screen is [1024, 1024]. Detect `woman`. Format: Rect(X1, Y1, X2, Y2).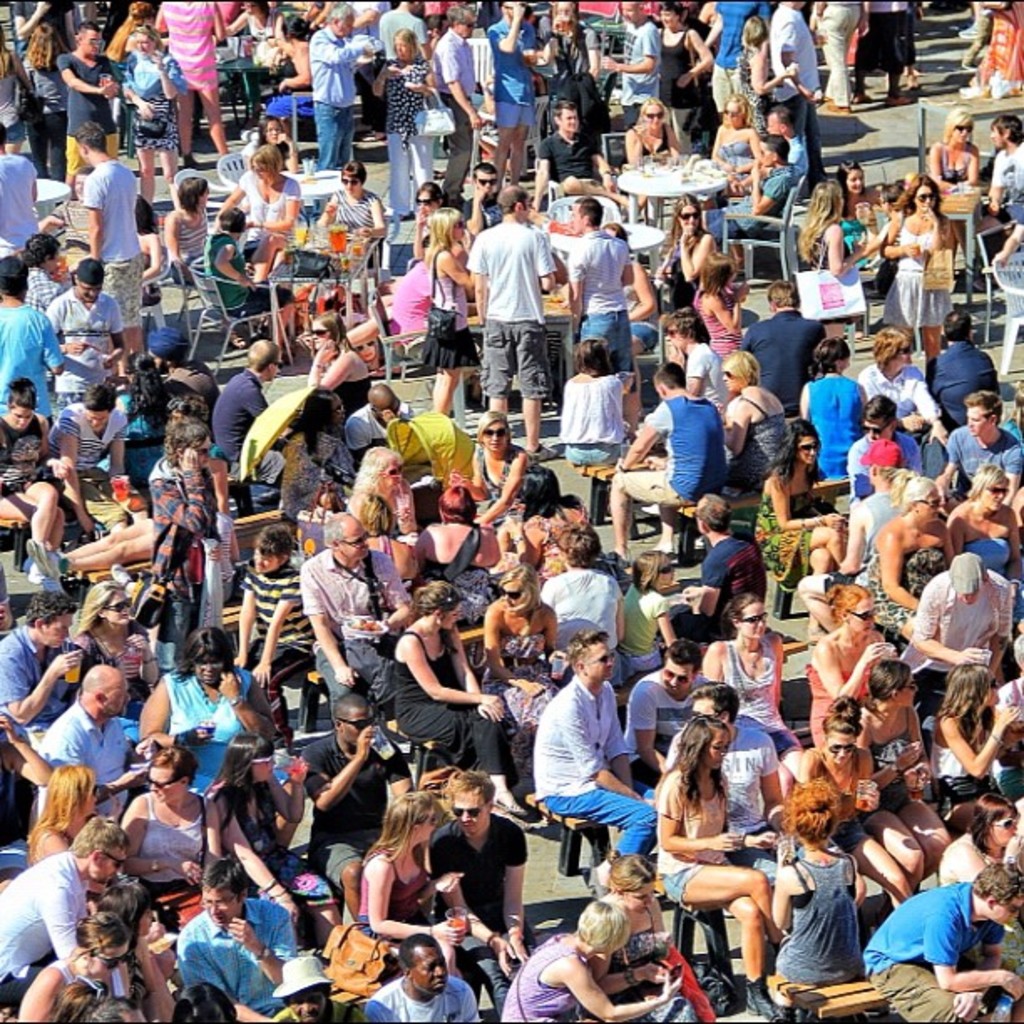
Rect(877, 169, 955, 378).
